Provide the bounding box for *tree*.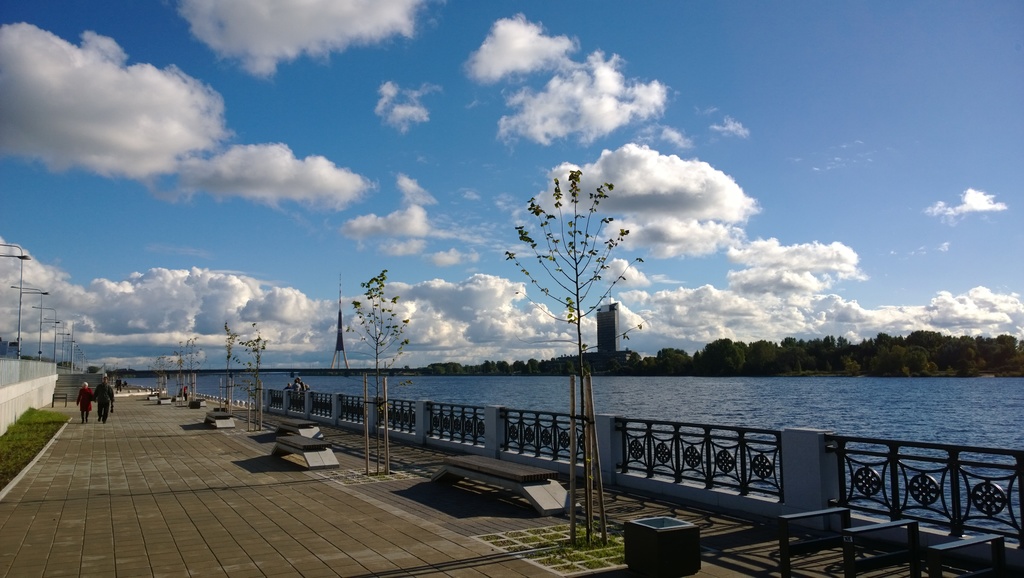
<box>151,335,200,406</box>.
